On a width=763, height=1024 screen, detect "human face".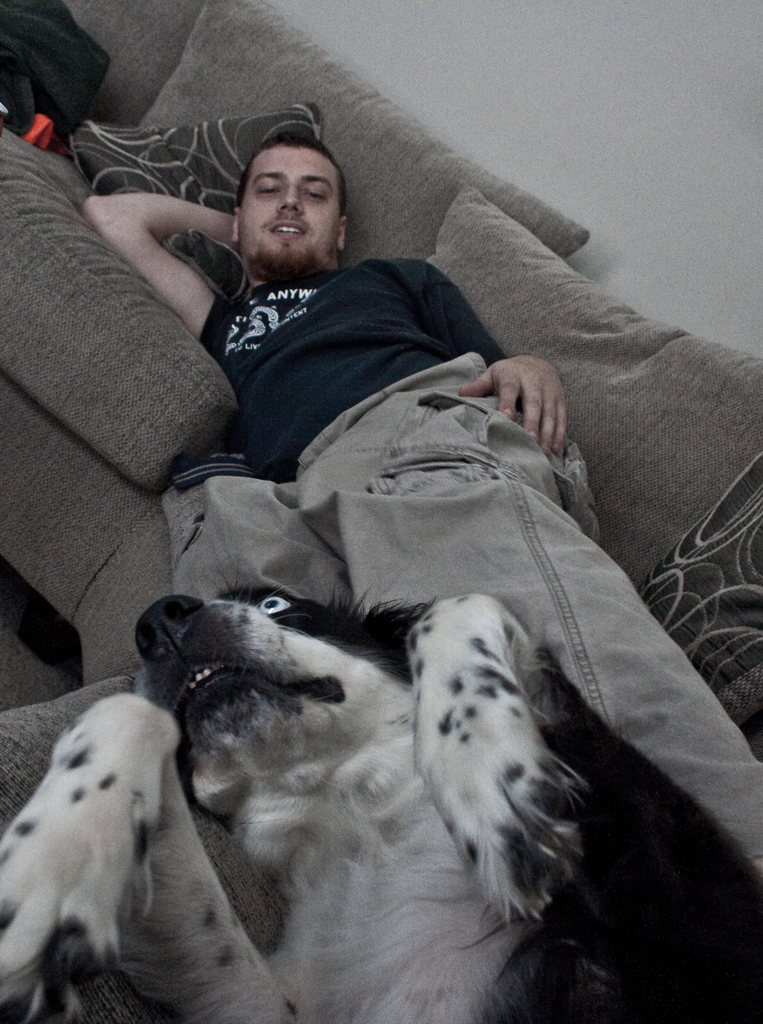
237, 143, 349, 269.
